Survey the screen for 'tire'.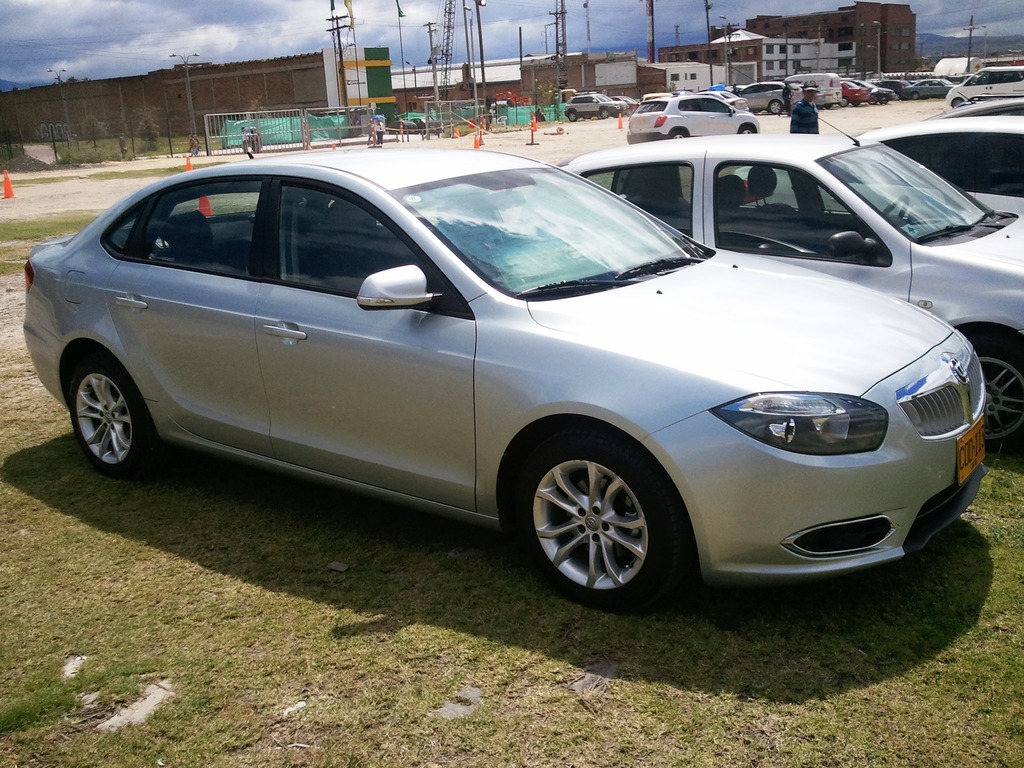
Survey found: (868,90,883,104).
